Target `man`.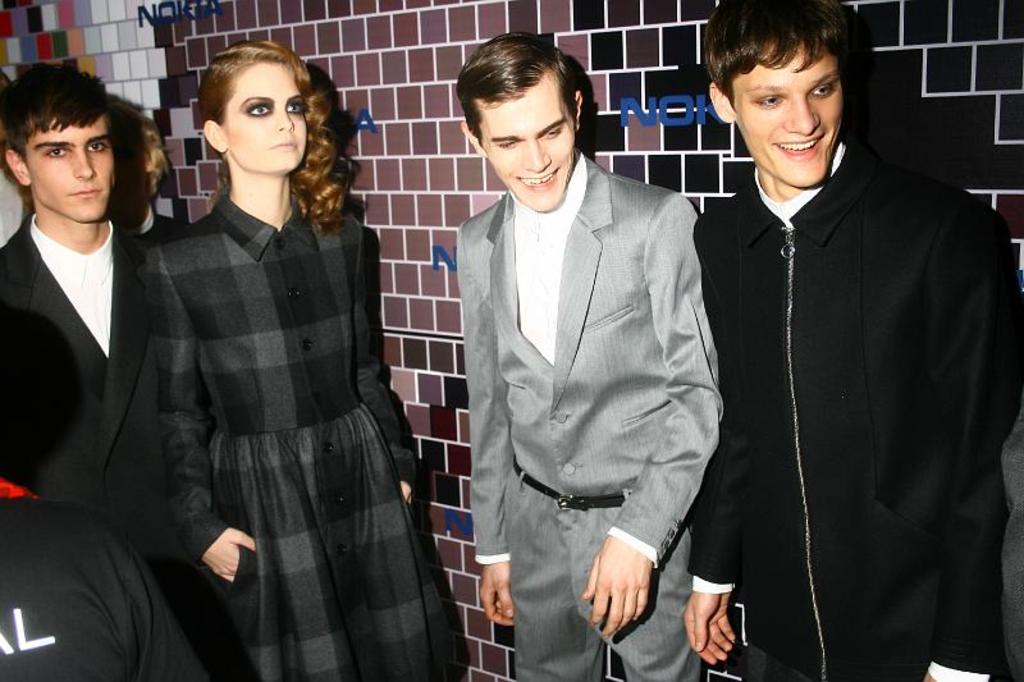
Target region: [x1=0, y1=496, x2=209, y2=681].
